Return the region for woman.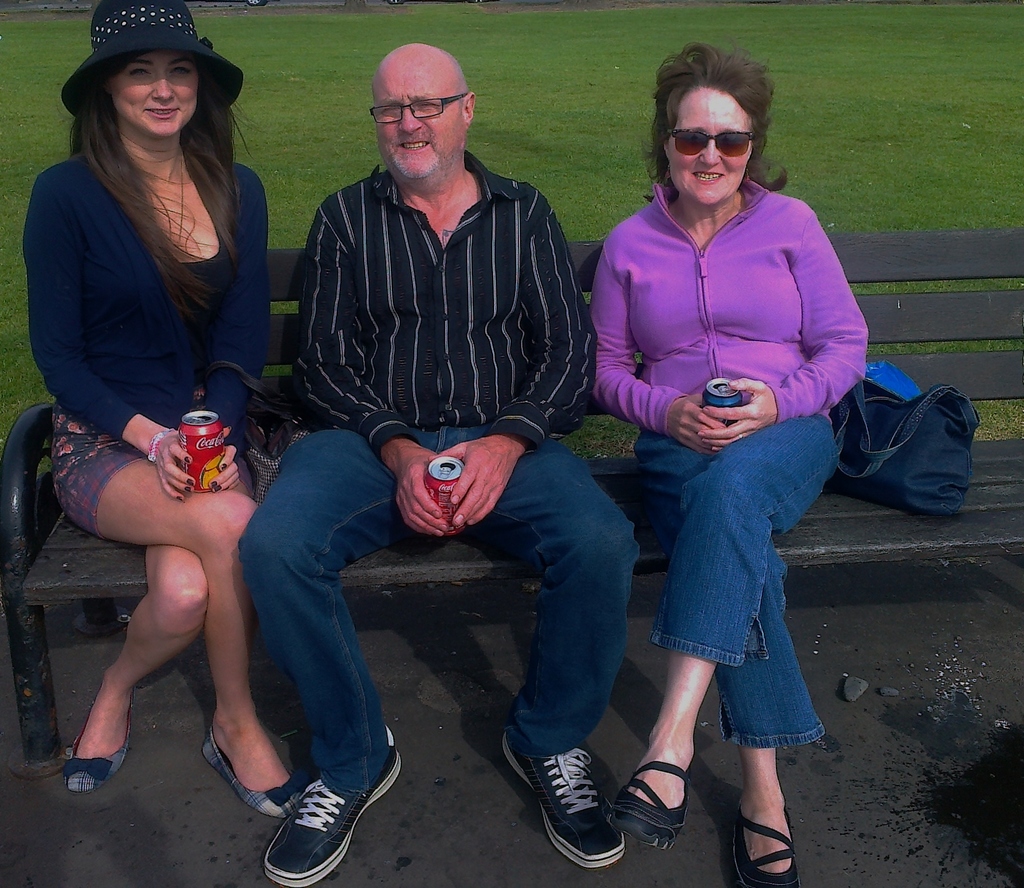
[17,0,306,828].
